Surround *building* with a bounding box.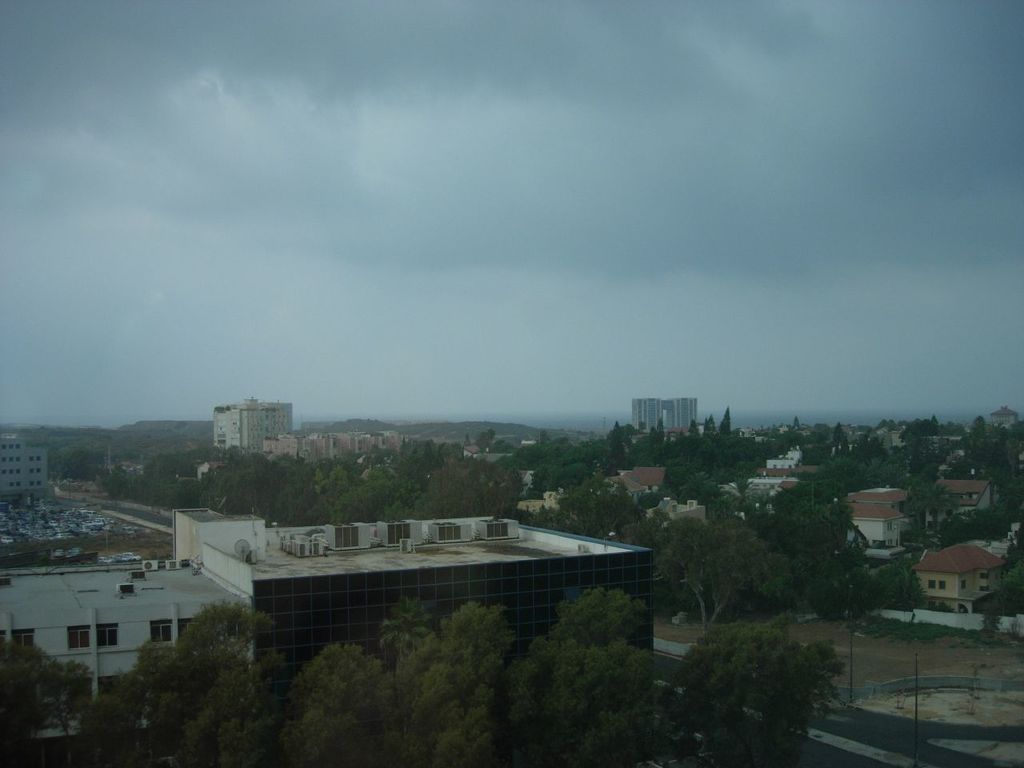
x1=0 y1=430 x2=52 y2=498.
